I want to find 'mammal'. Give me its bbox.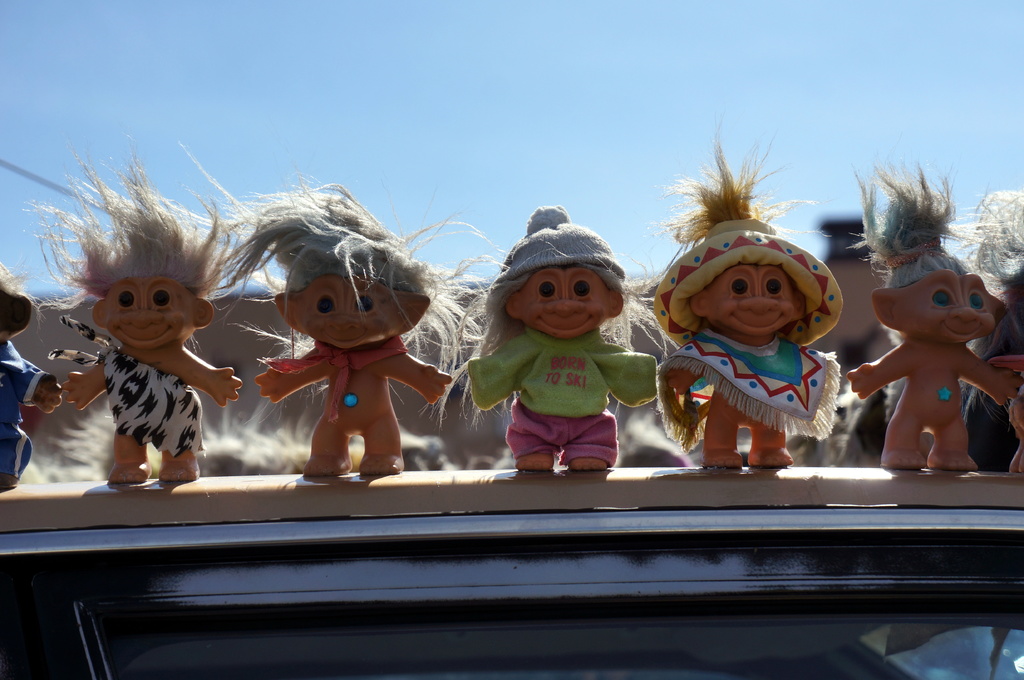
(991,354,1023,477).
